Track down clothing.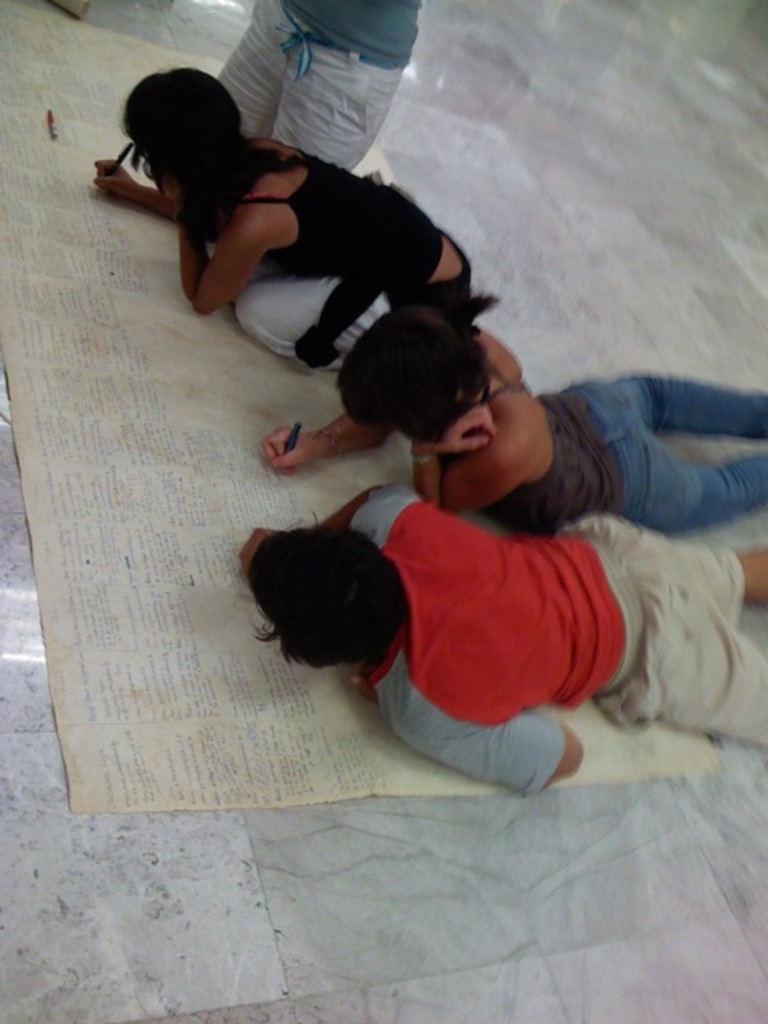
Tracked to (x1=550, y1=376, x2=766, y2=523).
